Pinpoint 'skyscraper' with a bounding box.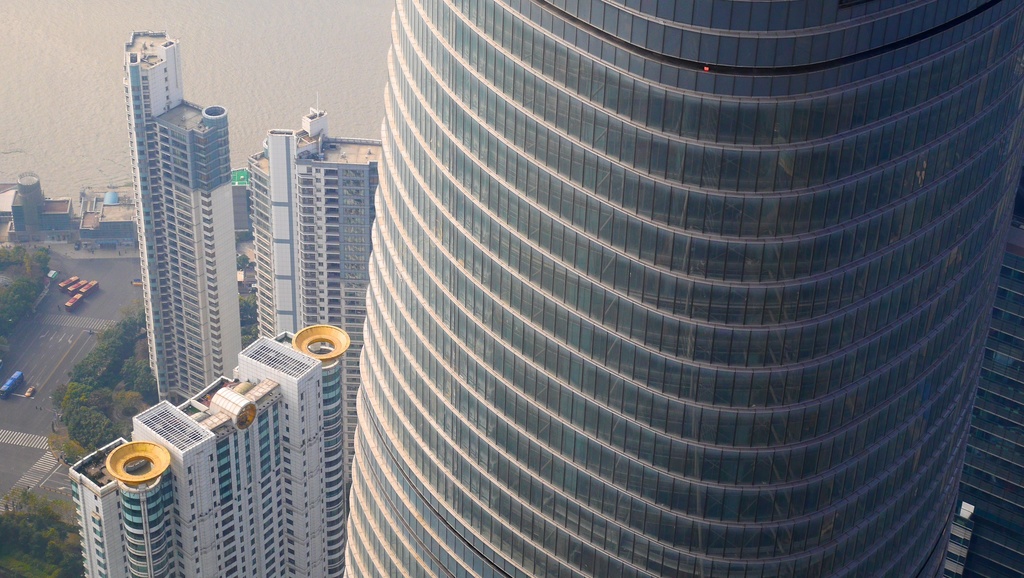
l=73, t=315, r=350, b=577.
